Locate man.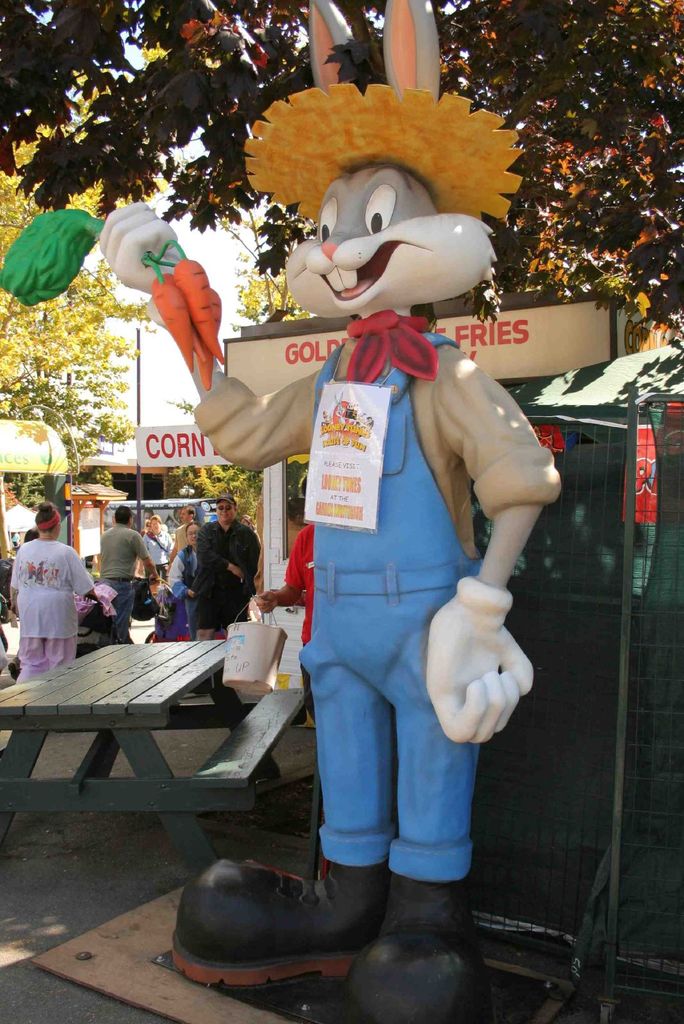
Bounding box: {"left": 194, "top": 490, "right": 263, "bottom": 644}.
